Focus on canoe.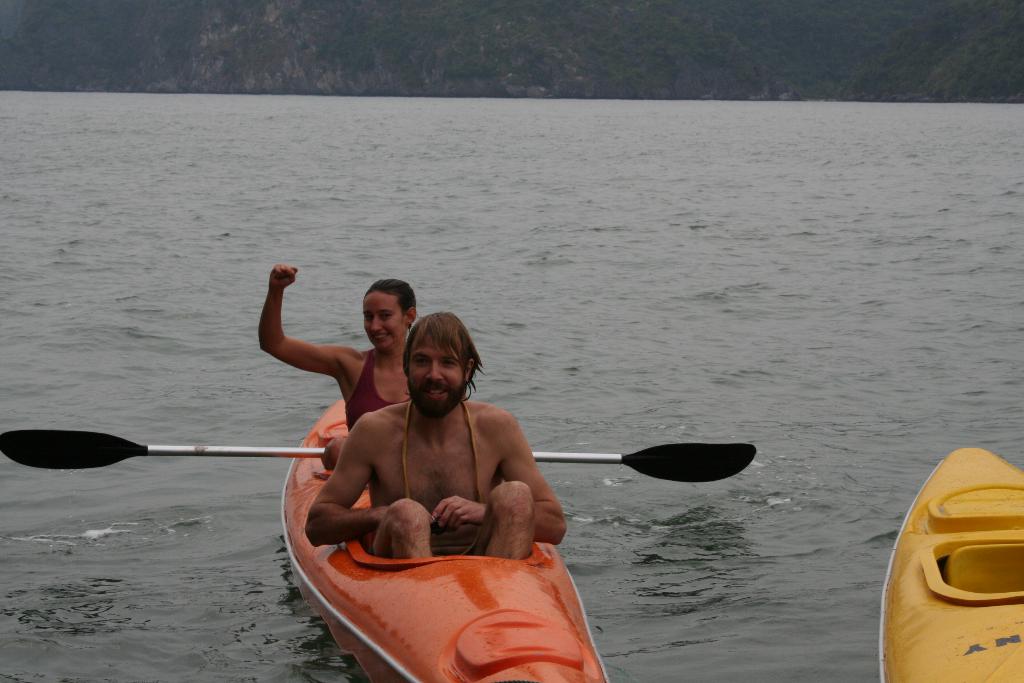
Focused at (left=279, top=391, right=616, bottom=682).
